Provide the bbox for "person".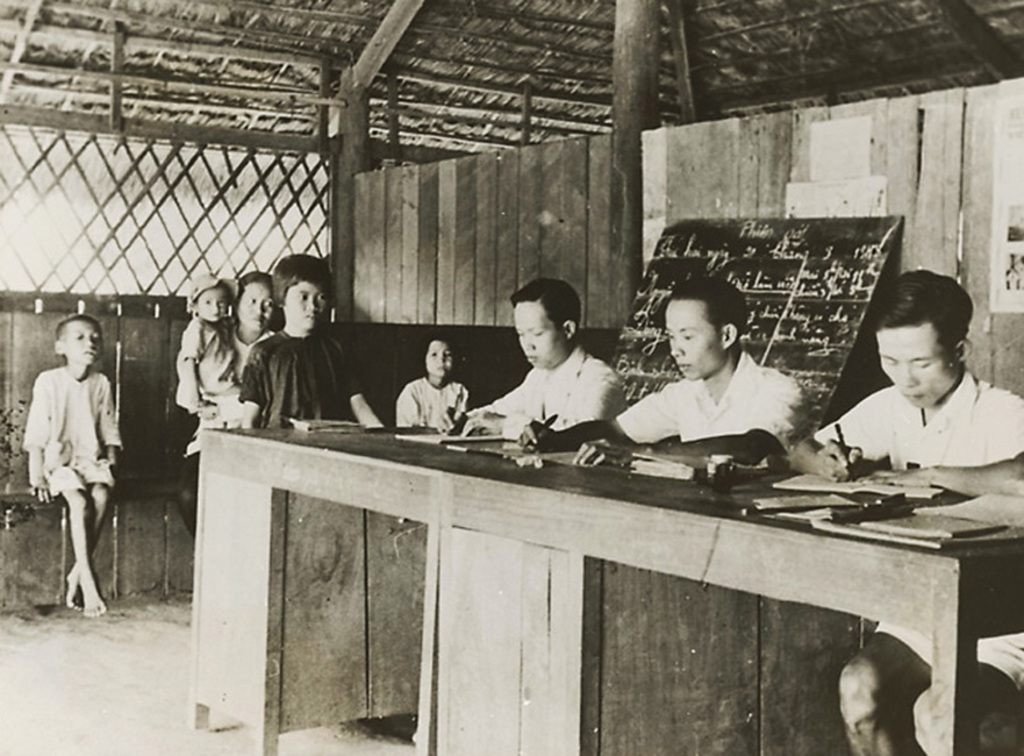
bbox=[516, 276, 811, 477].
